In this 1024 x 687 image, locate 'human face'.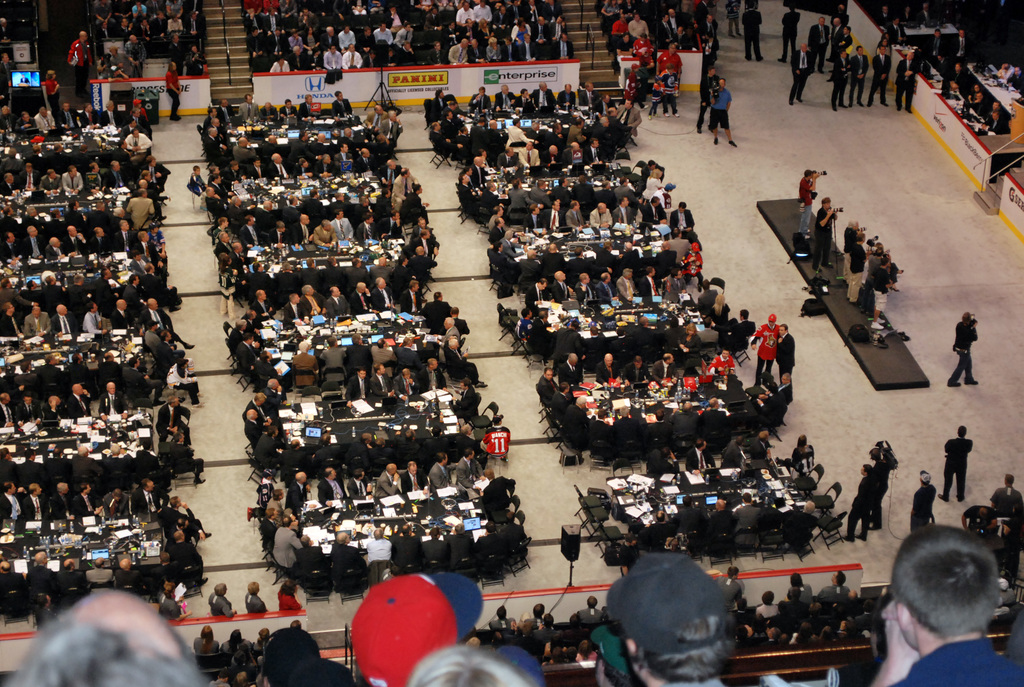
Bounding box: box=[394, 213, 401, 221].
